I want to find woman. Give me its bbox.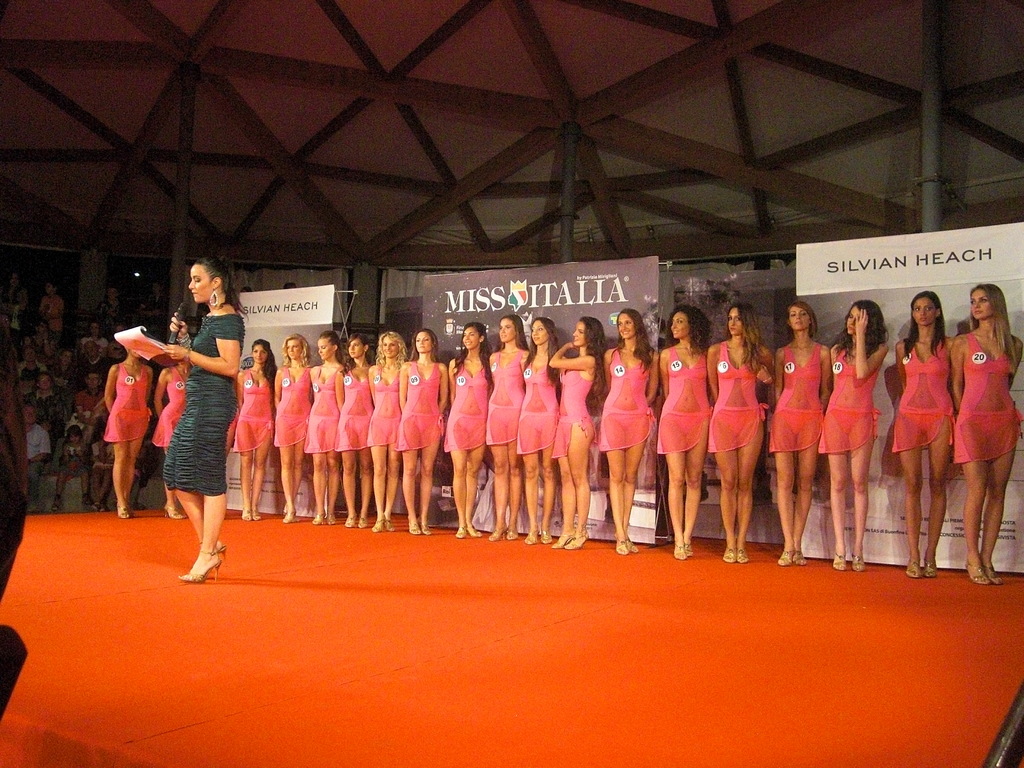
{"left": 369, "top": 330, "right": 409, "bottom": 532}.
